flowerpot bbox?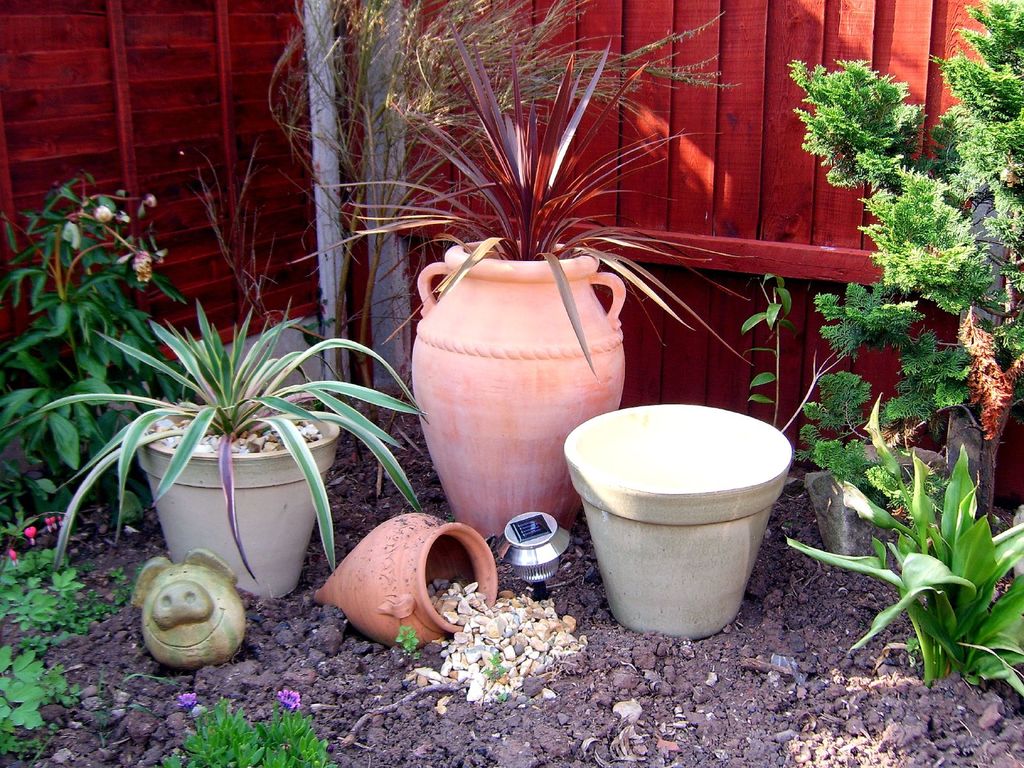
detection(806, 438, 939, 556)
